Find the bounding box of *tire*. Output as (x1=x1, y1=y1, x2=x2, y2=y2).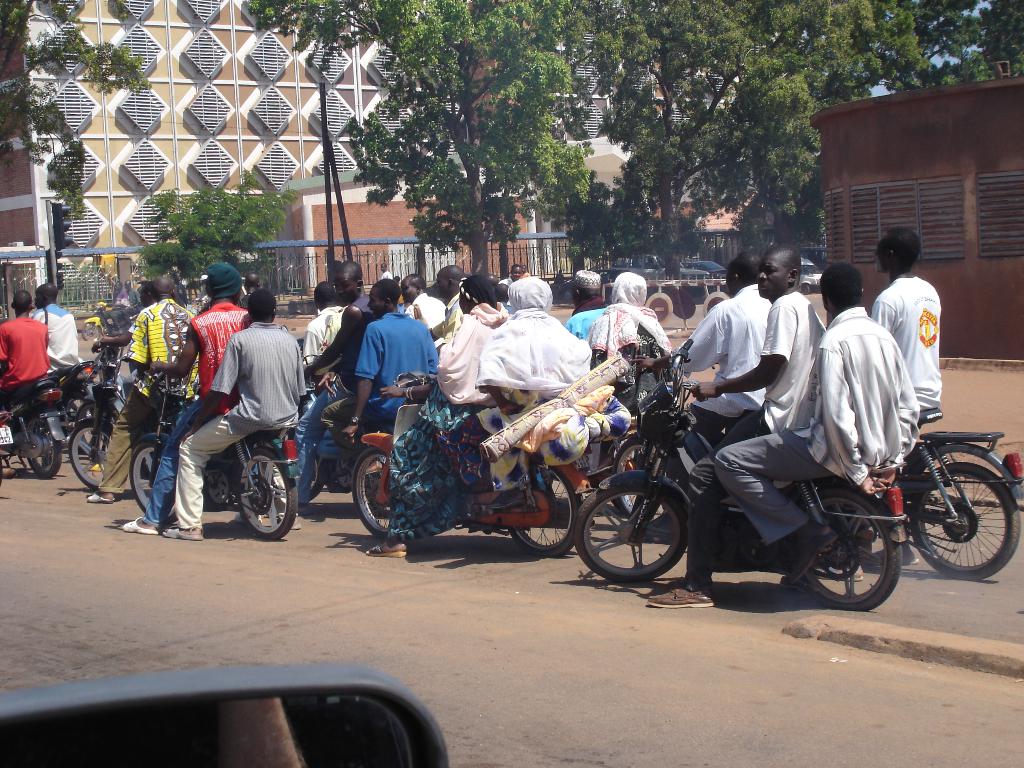
(x1=351, y1=444, x2=395, y2=542).
